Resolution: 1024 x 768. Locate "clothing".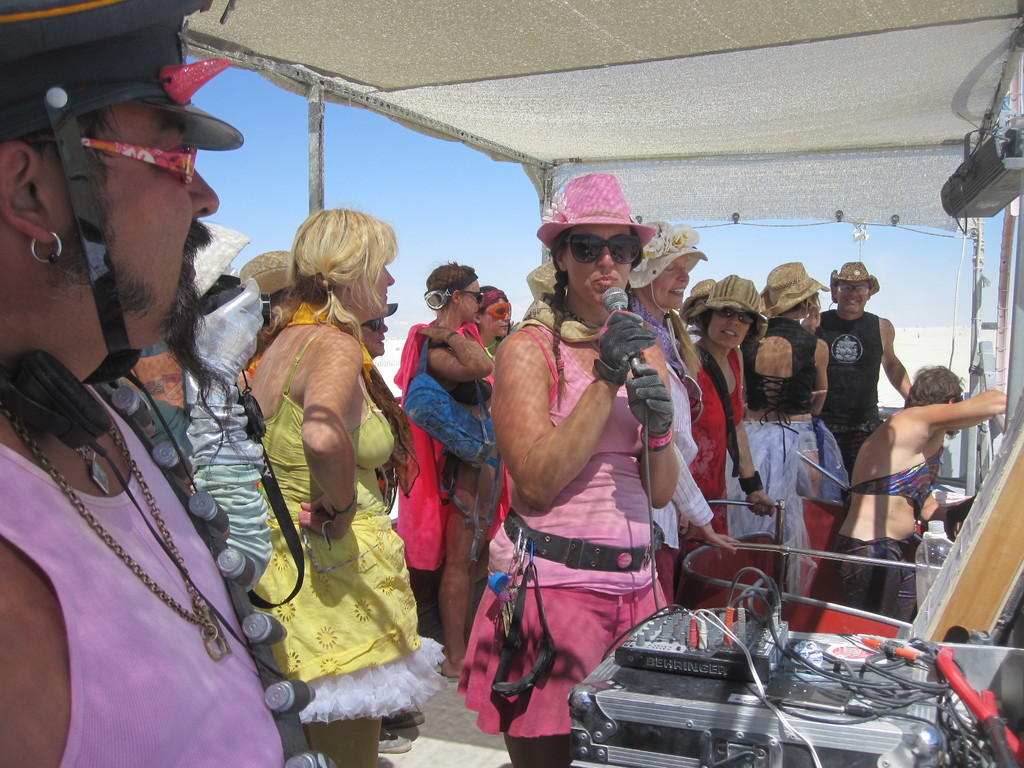
l=0, t=362, r=287, b=767.
